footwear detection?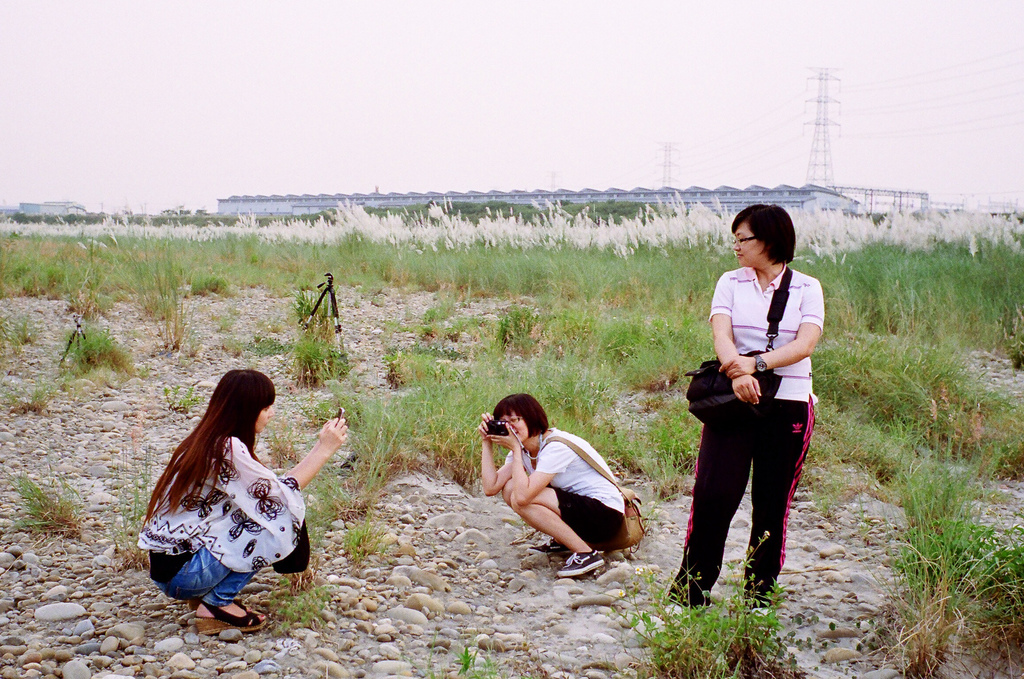
{"left": 753, "top": 608, "right": 770, "bottom": 620}
